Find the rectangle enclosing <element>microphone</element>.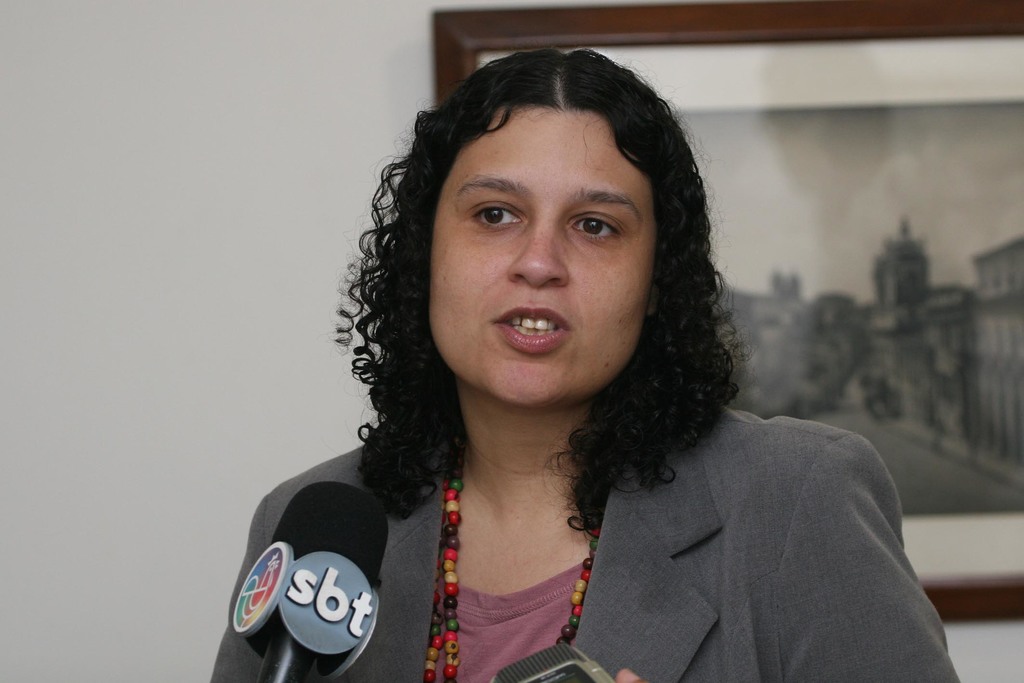
locate(228, 482, 390, 682).
